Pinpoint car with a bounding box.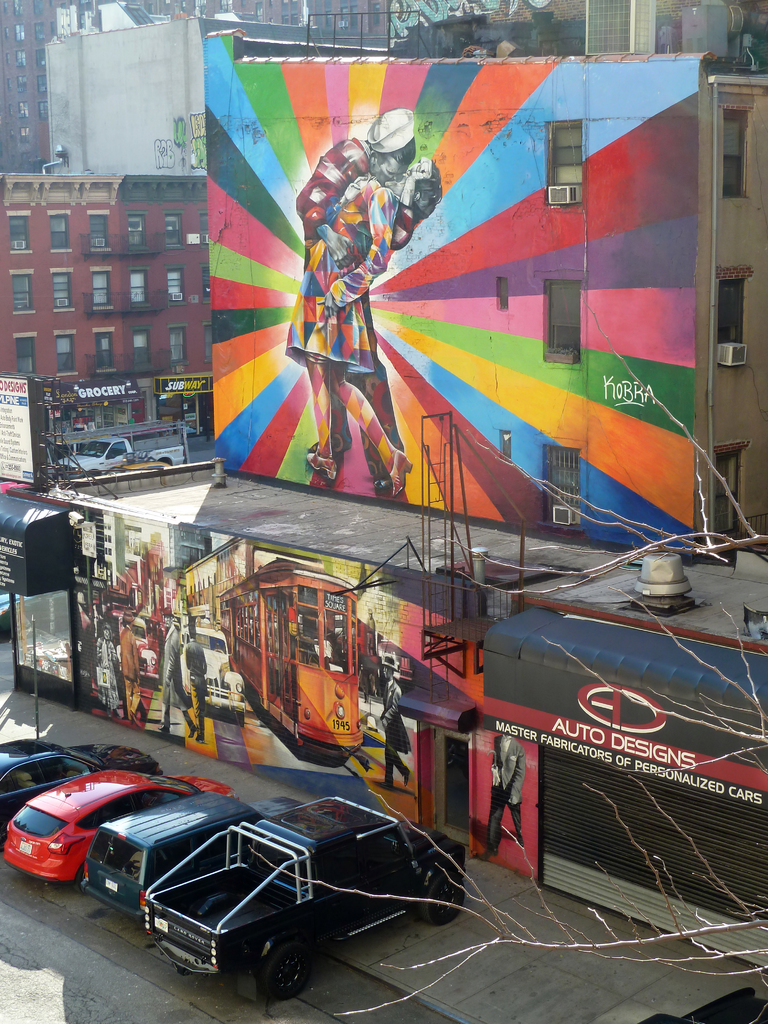
bbox(79, 785, 305, 918).
